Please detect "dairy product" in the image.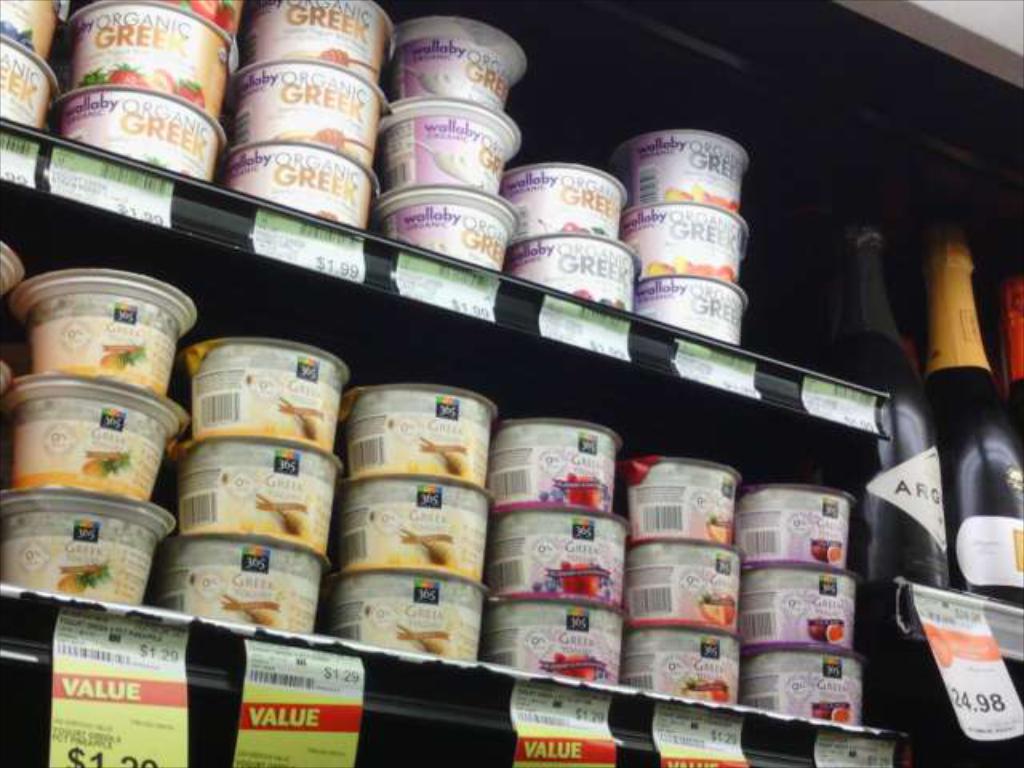
[left=0, top=482, right=179, bottom=616].
